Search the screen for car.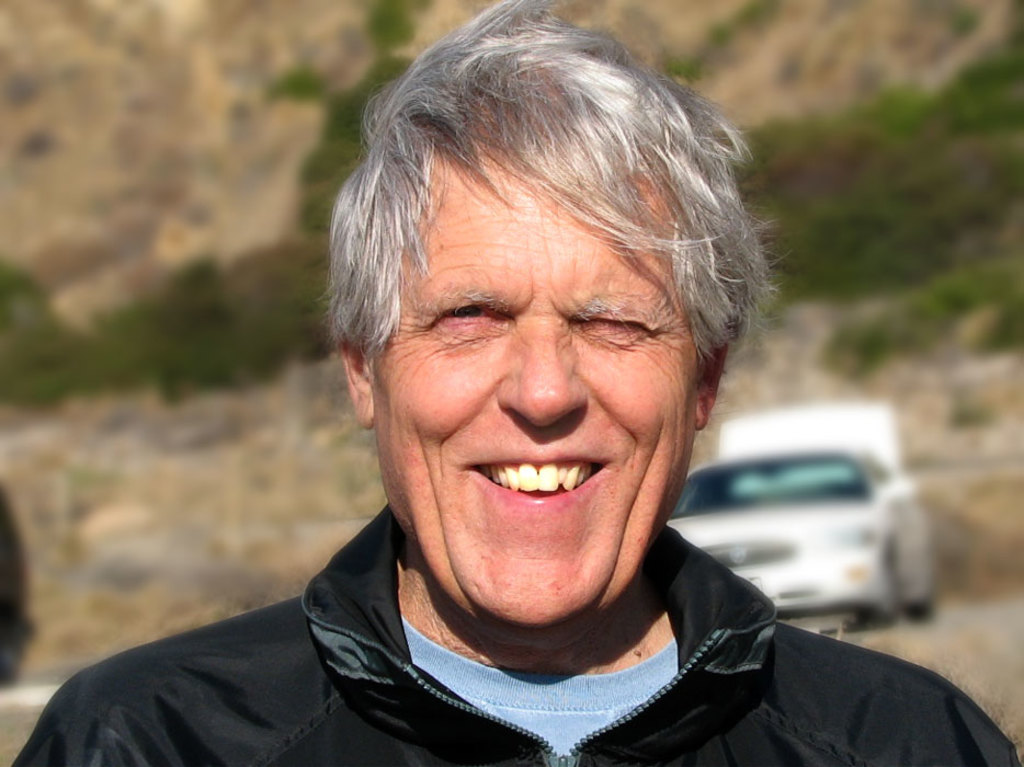
Found at x1=695, y1=413, x2=971, y2=662.
